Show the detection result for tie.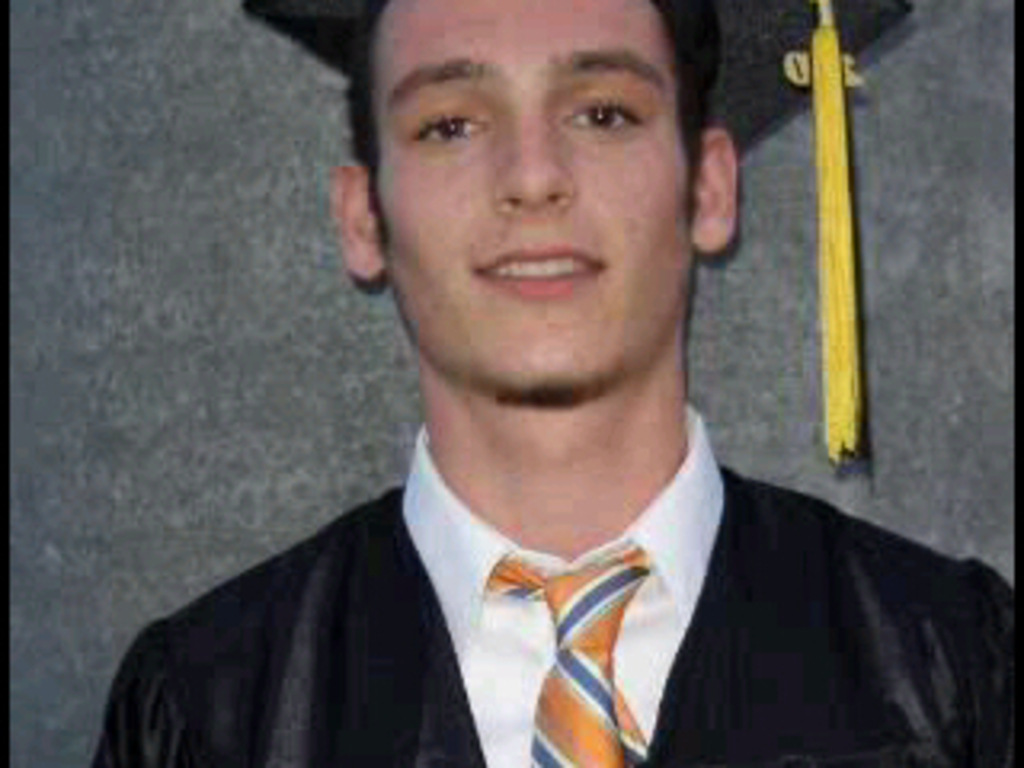
[x1=483, y1=544, x2=656, y2=765].
